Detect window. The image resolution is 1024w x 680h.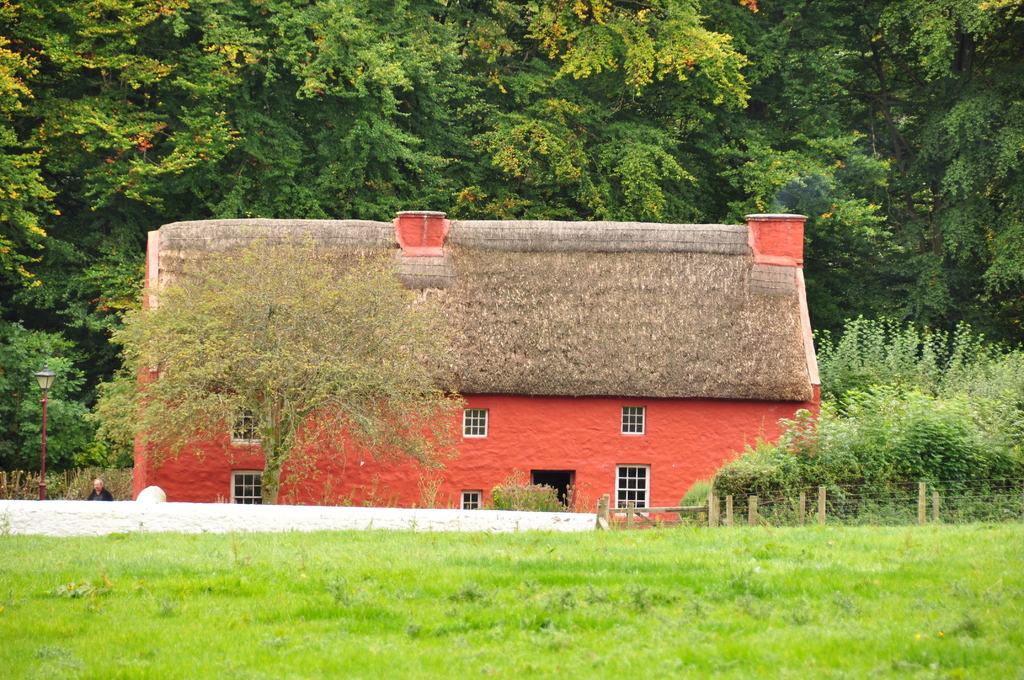
{"x1": 613, "y1": 467, "x2": 647, "y2": 519}.
